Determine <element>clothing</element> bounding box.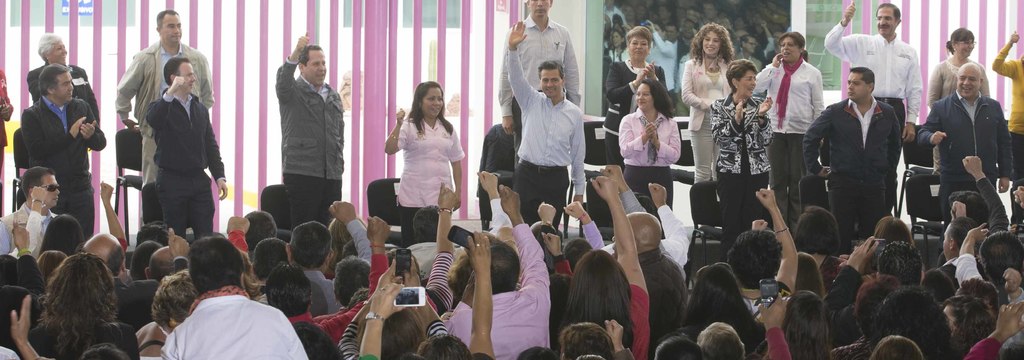
Determined: crop(765, 323, 780, 347).
